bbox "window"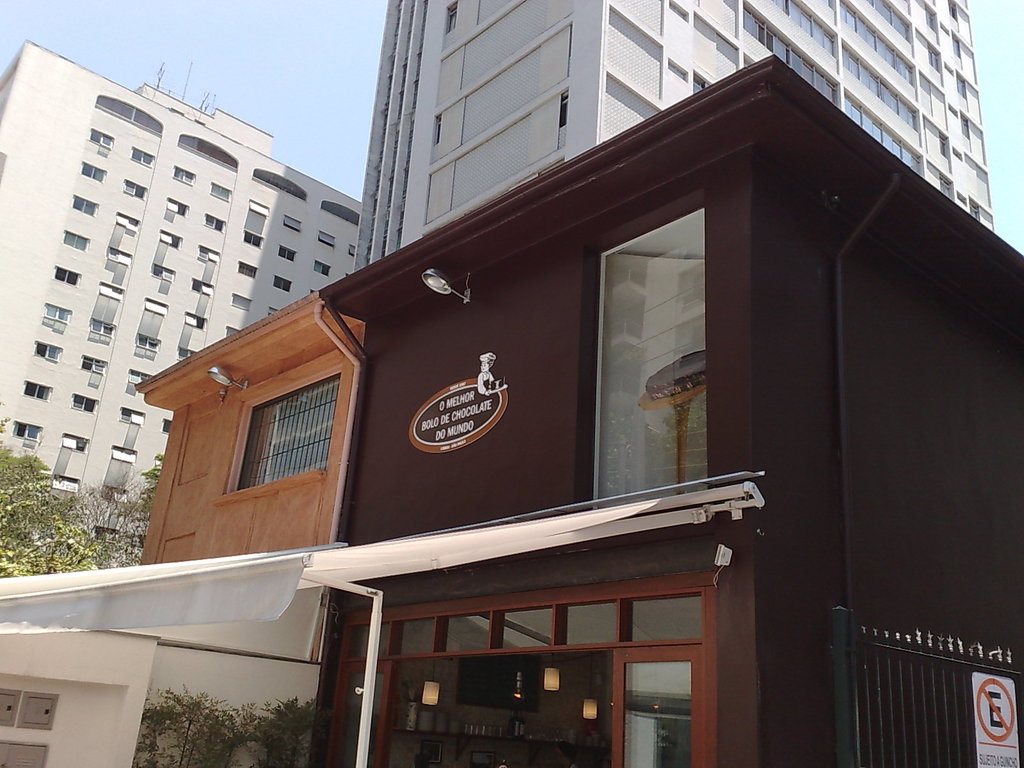
left=274, top=276, right=292, bottom=291
